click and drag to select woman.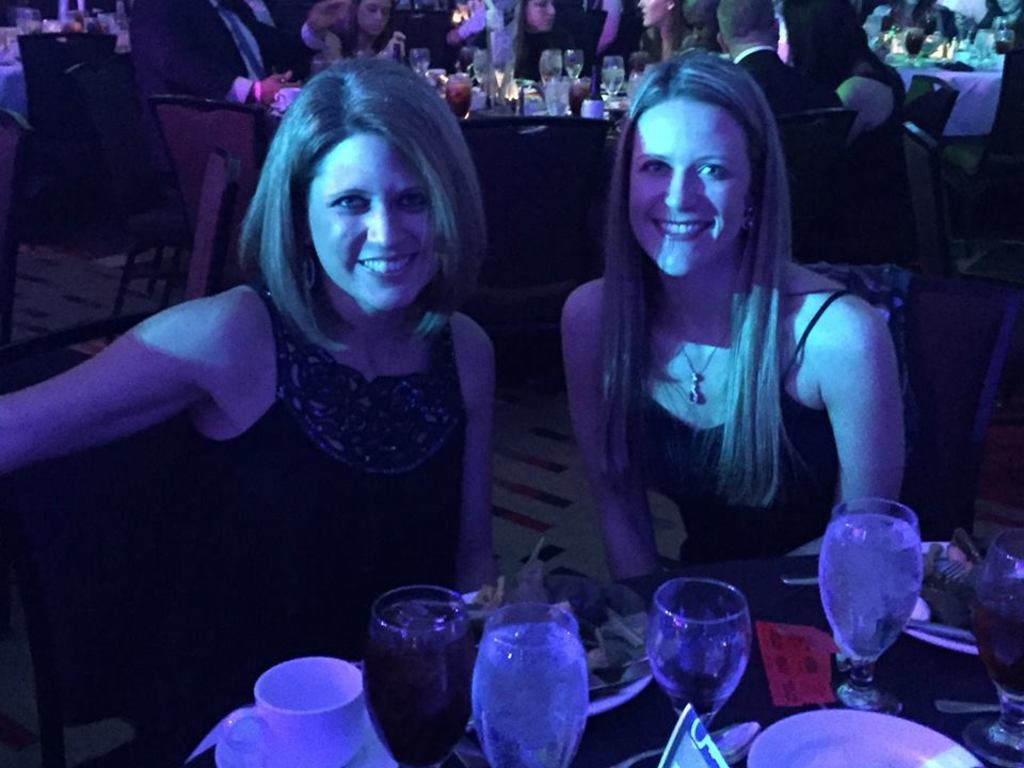
Selection: [left=567, top=50, right=898, bottom=580].
